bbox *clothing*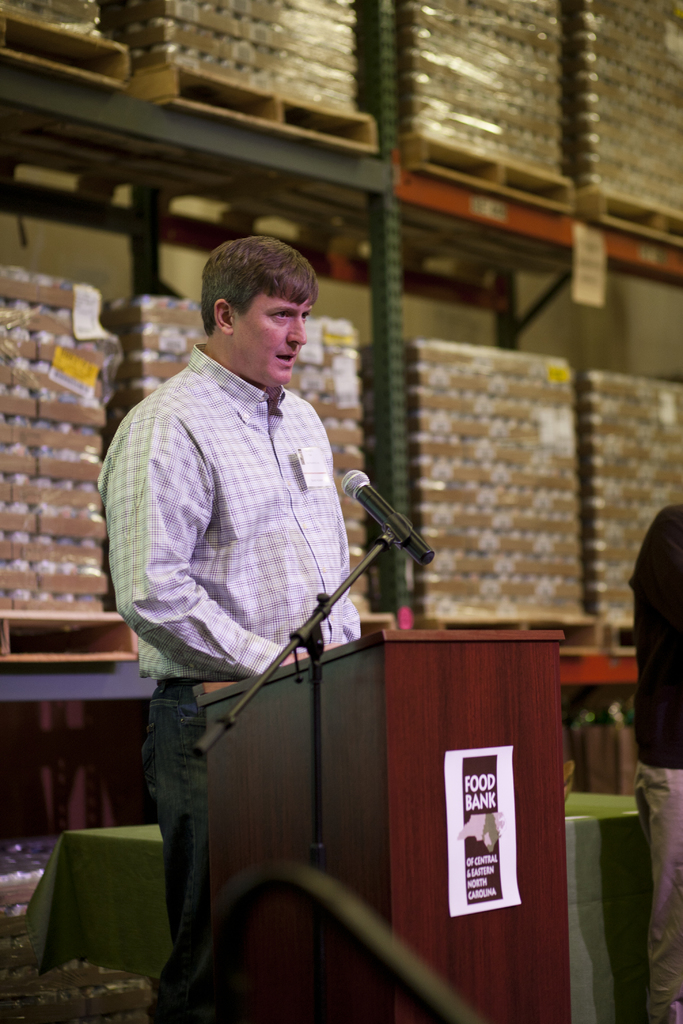
110:243:370:936
